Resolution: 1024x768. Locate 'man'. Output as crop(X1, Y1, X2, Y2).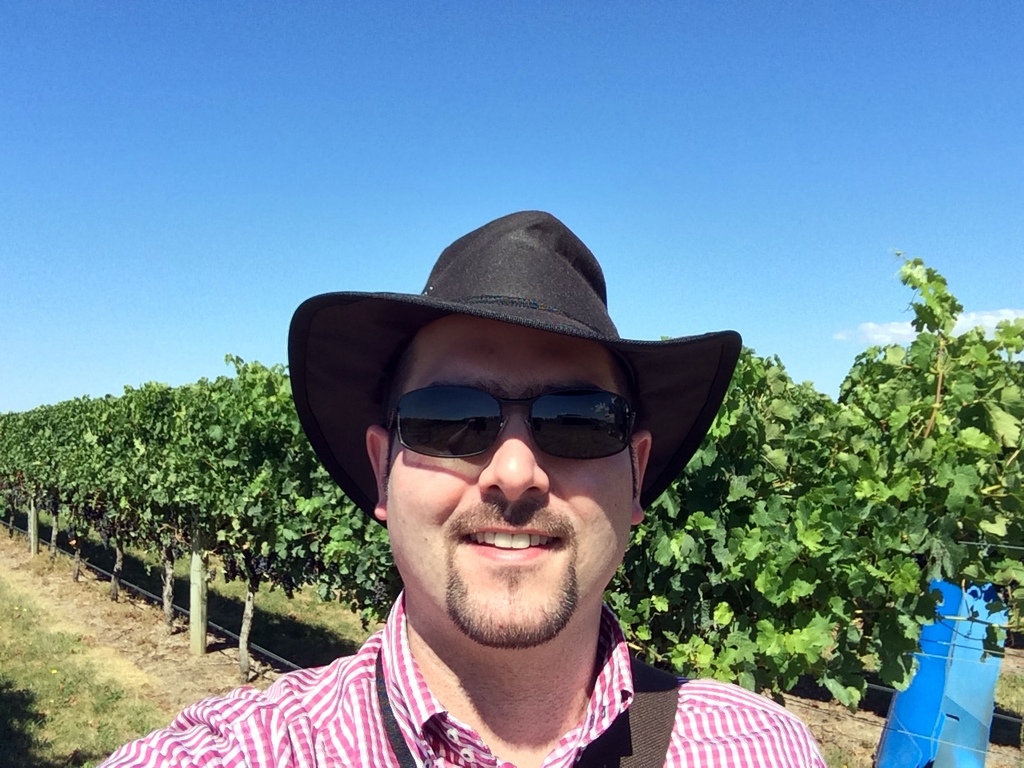
crop(202, 168, 853, 758).
